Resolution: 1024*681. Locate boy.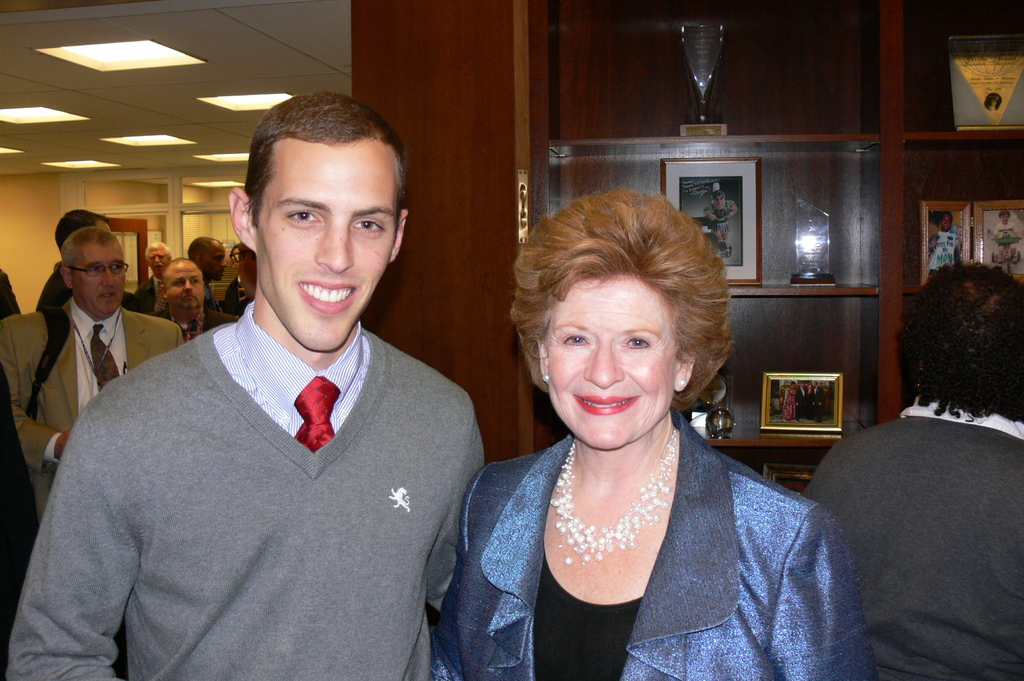
Rect(40, 116, 488, 654).
